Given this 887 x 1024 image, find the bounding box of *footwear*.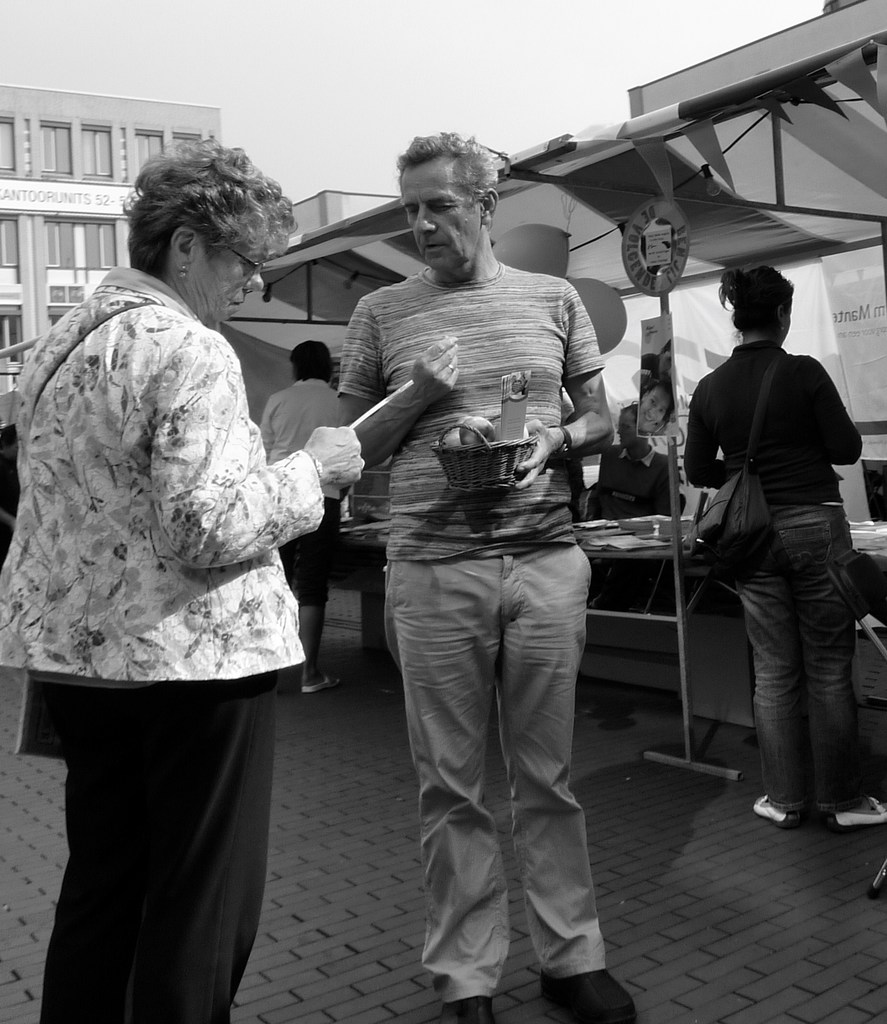
[left=753, top=796, right=802, bottom=834].
